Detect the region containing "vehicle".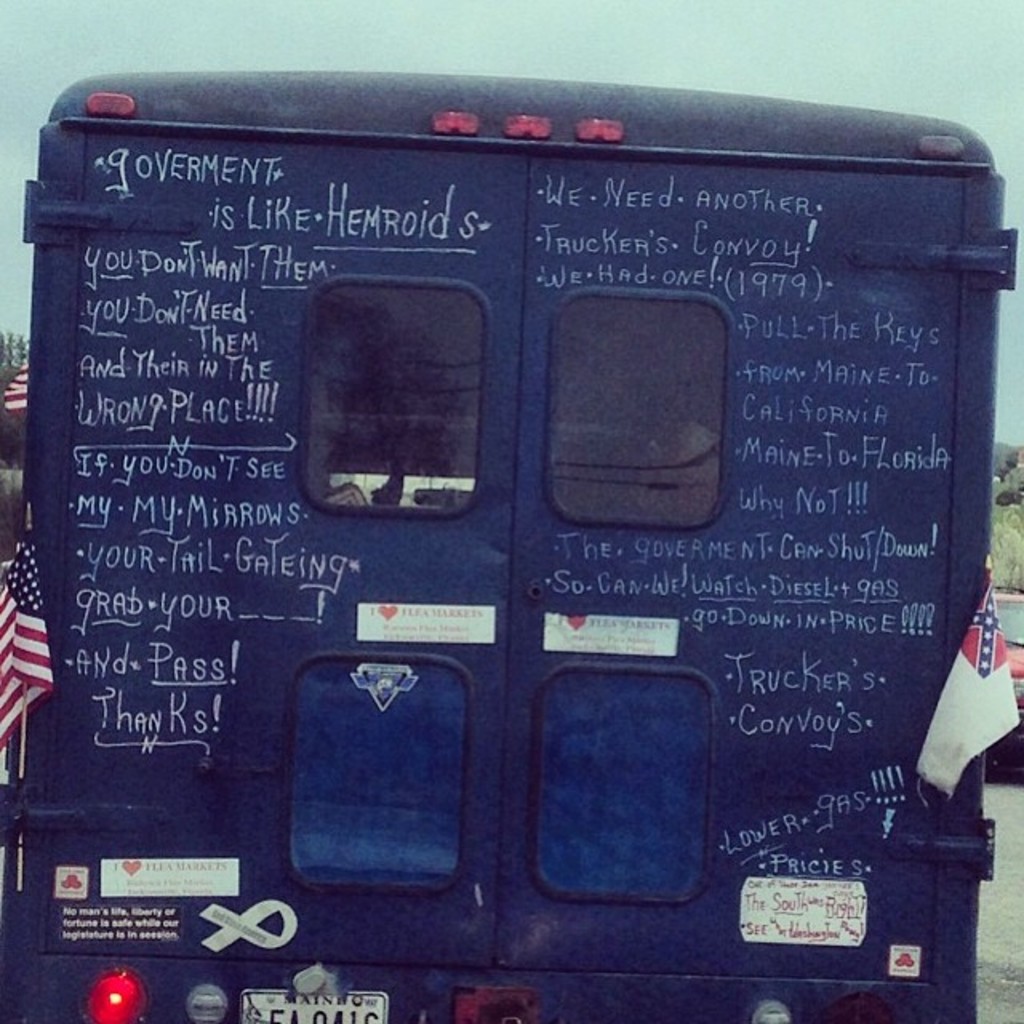
bbox=[1005, 582, 1022, 744].
